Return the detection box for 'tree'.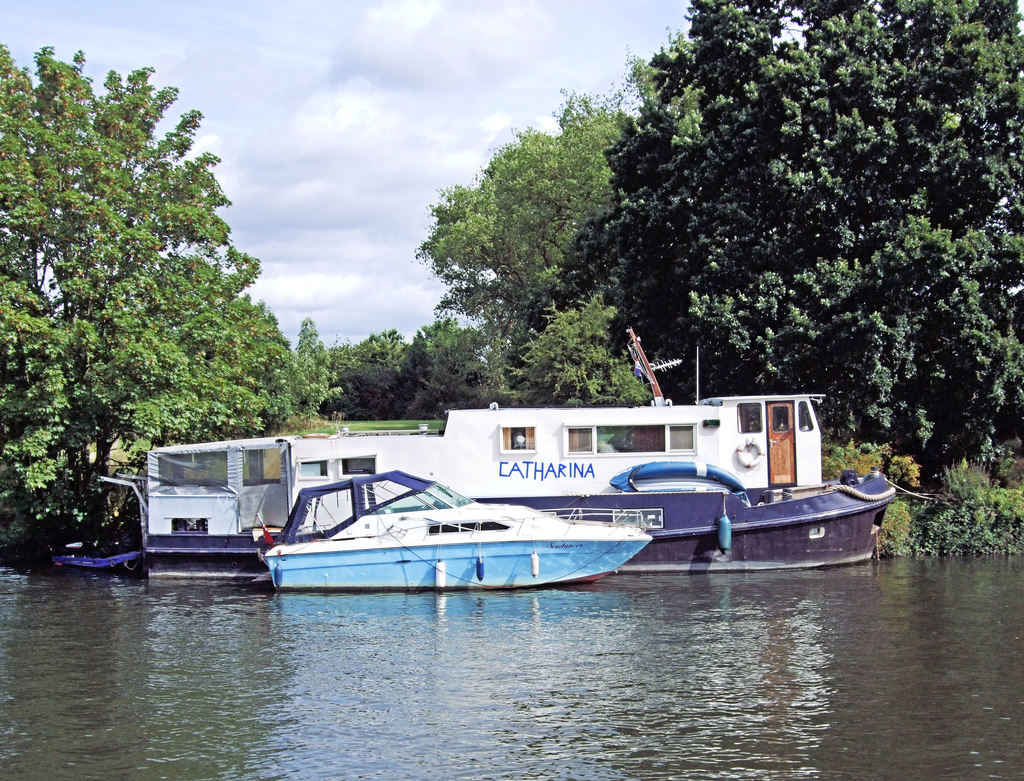
rect(406, 319, 486, 359).
